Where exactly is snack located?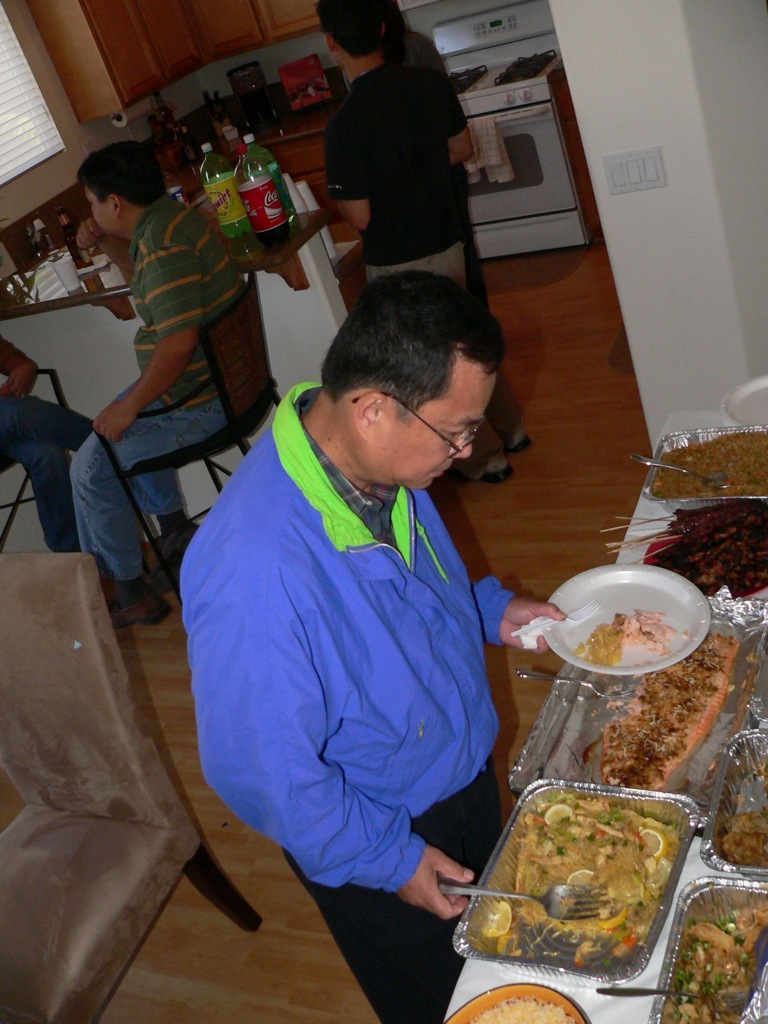
Its bounding box is x1=599 y1=633 x2=731 y2=780.
